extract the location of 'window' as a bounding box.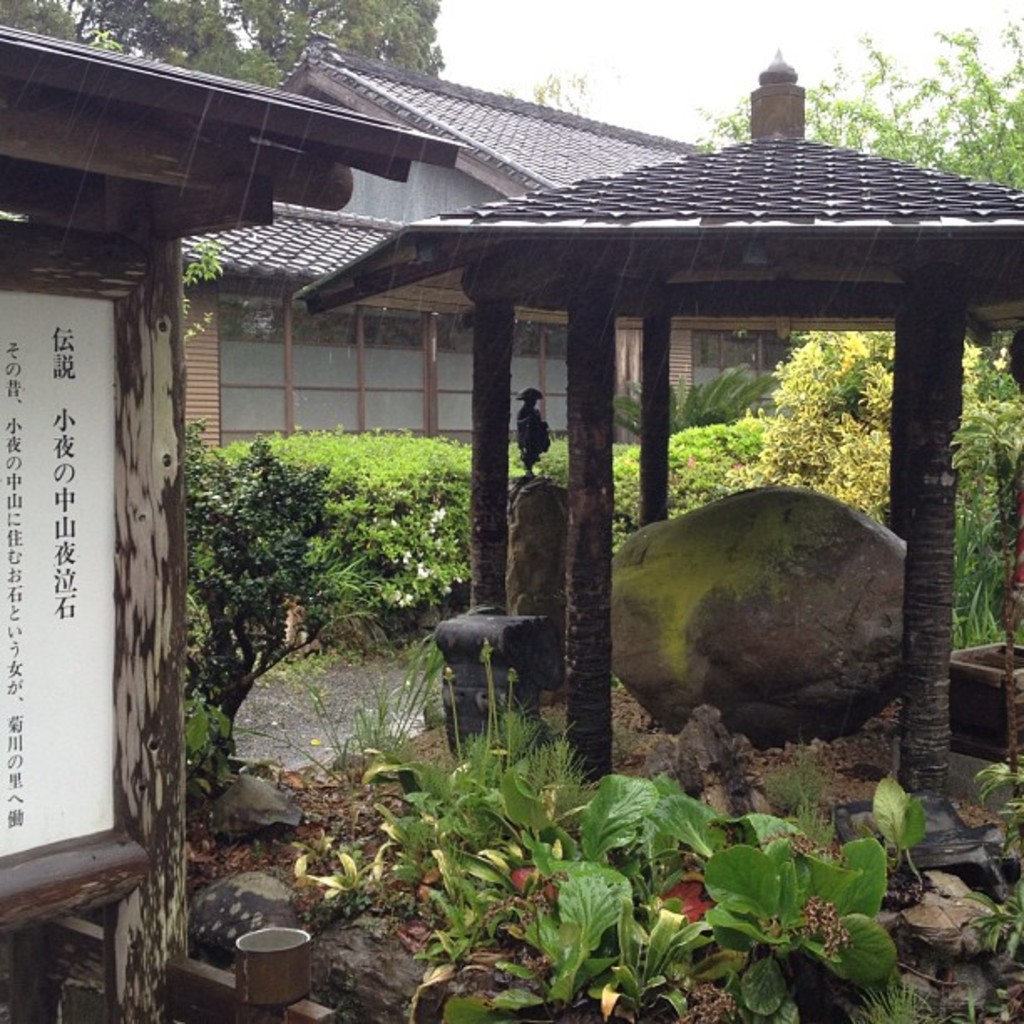
211,296,567,455.
